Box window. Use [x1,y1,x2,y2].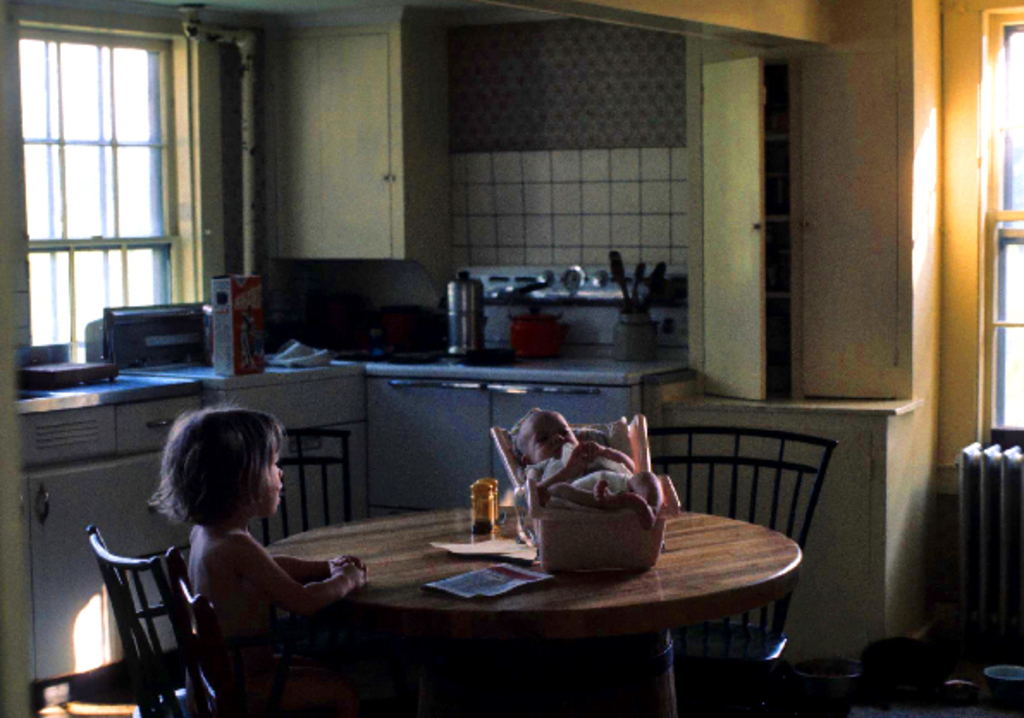
[938,3,1022,461].
